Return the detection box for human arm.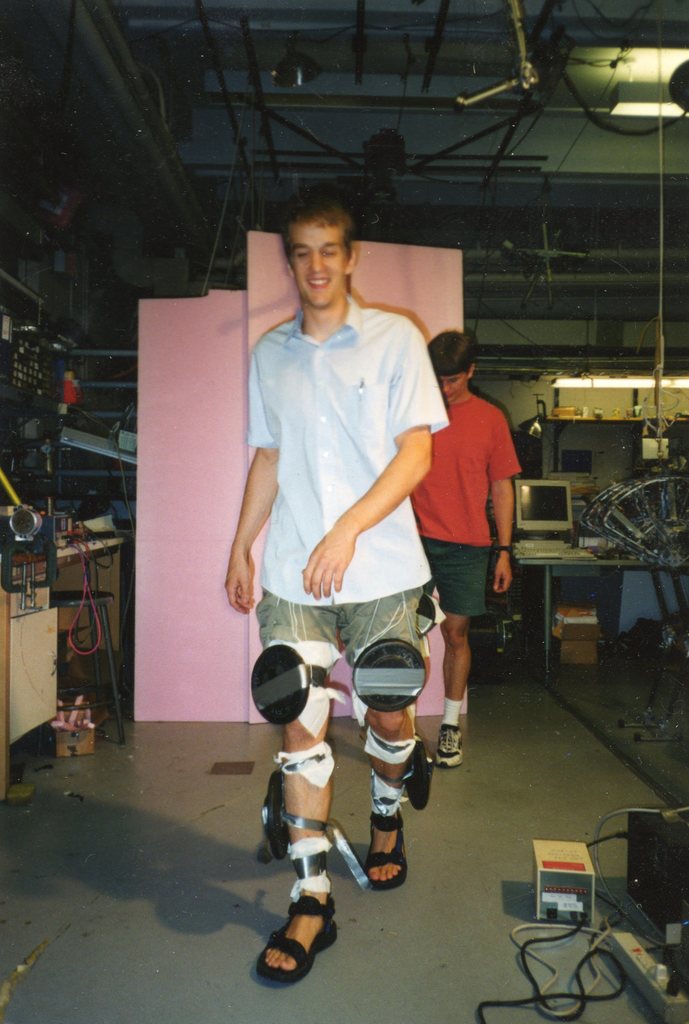
l=306, t=325, r=453, b=607.
